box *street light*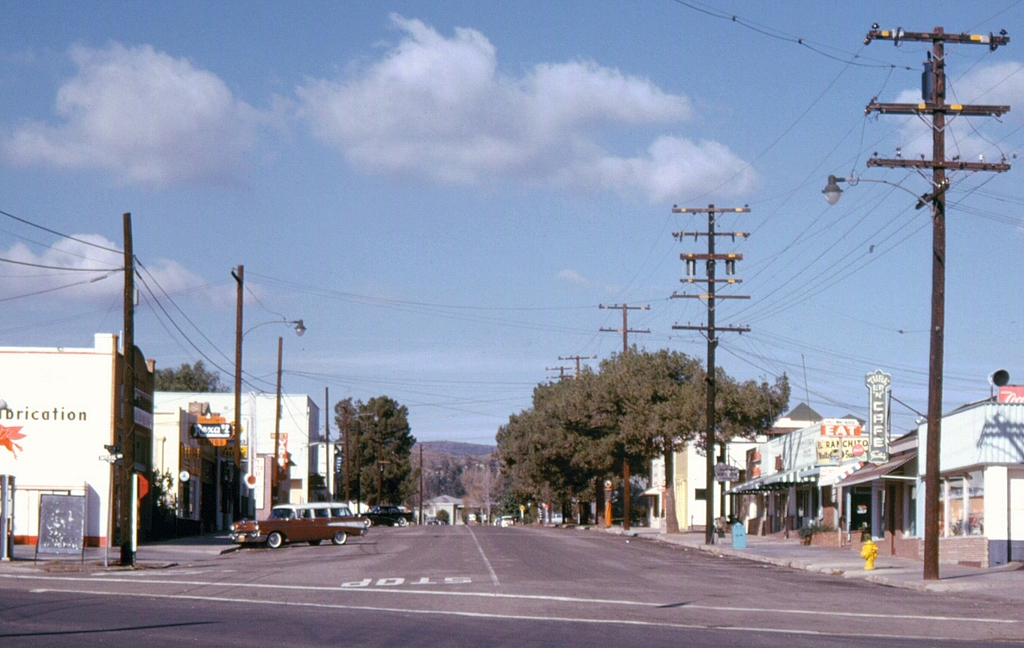
(x1=227, y1=257, x2=308, y2=530)
